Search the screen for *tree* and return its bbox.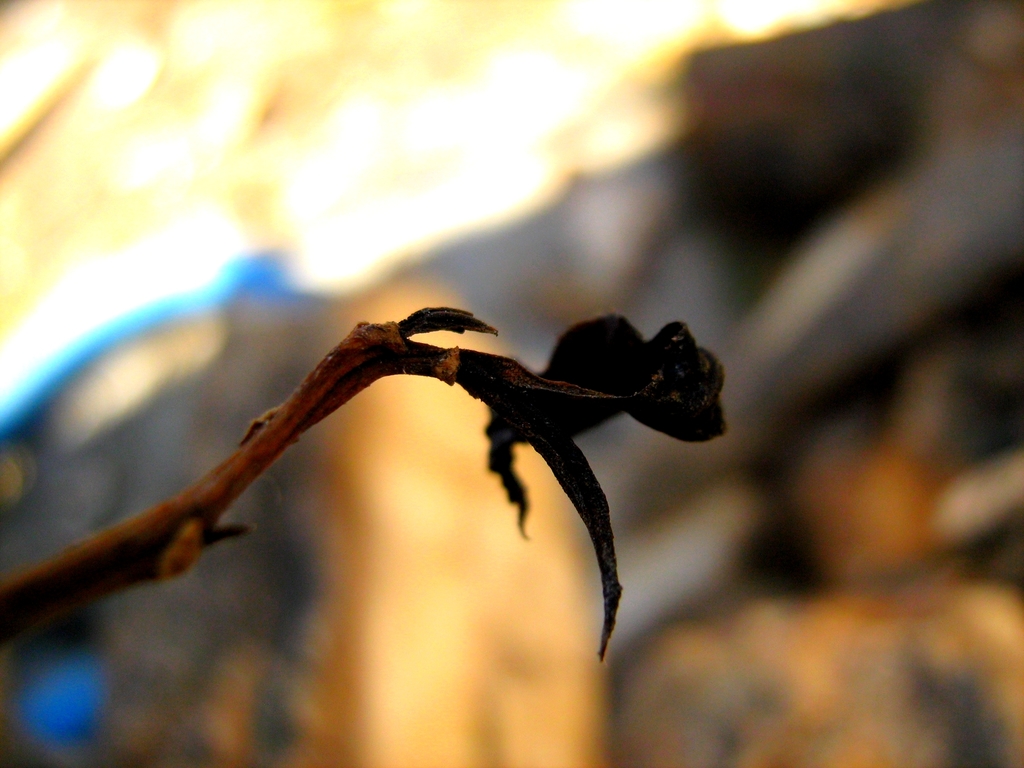
Found: (x1=0, y1=303, x2=621, y2=664).
